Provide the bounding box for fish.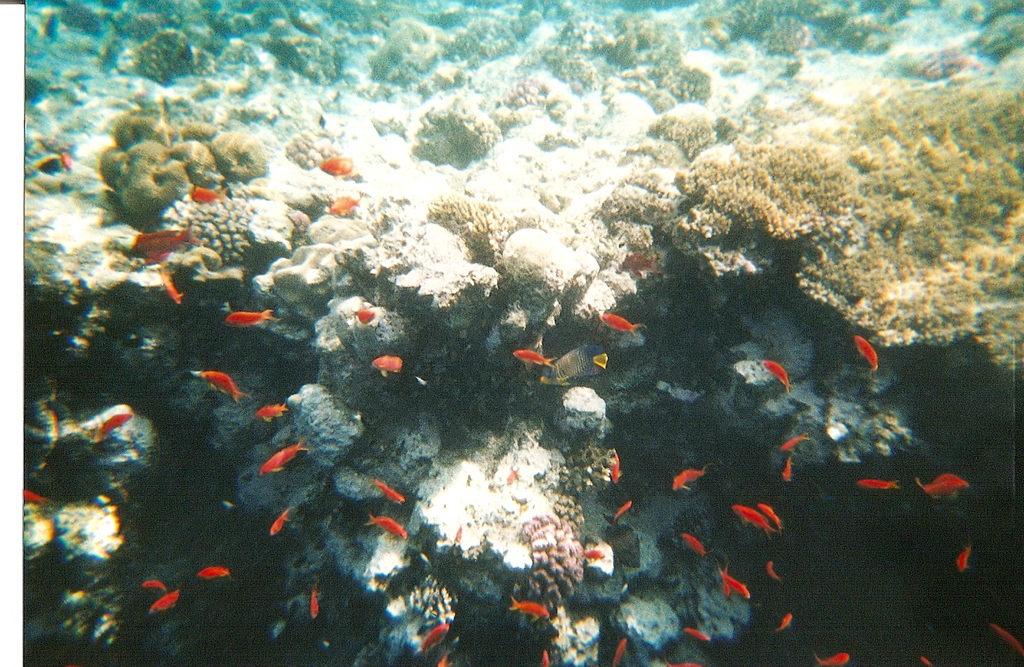
box=[364, 516, 408, 541].
